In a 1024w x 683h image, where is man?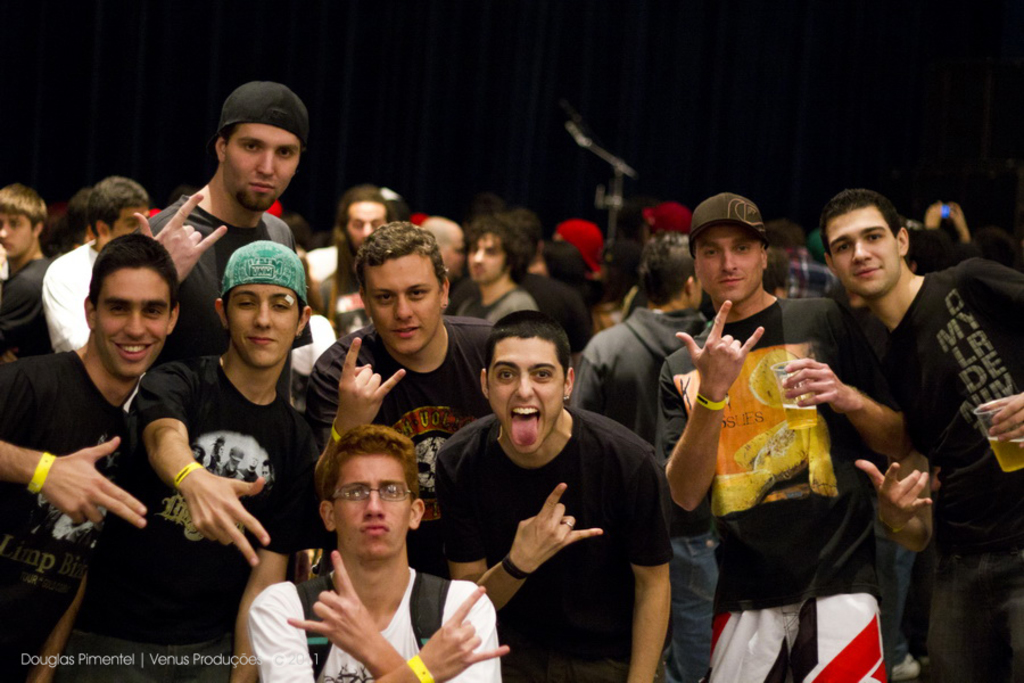
<bbox>536, 216, 596, 368</bbox>.
